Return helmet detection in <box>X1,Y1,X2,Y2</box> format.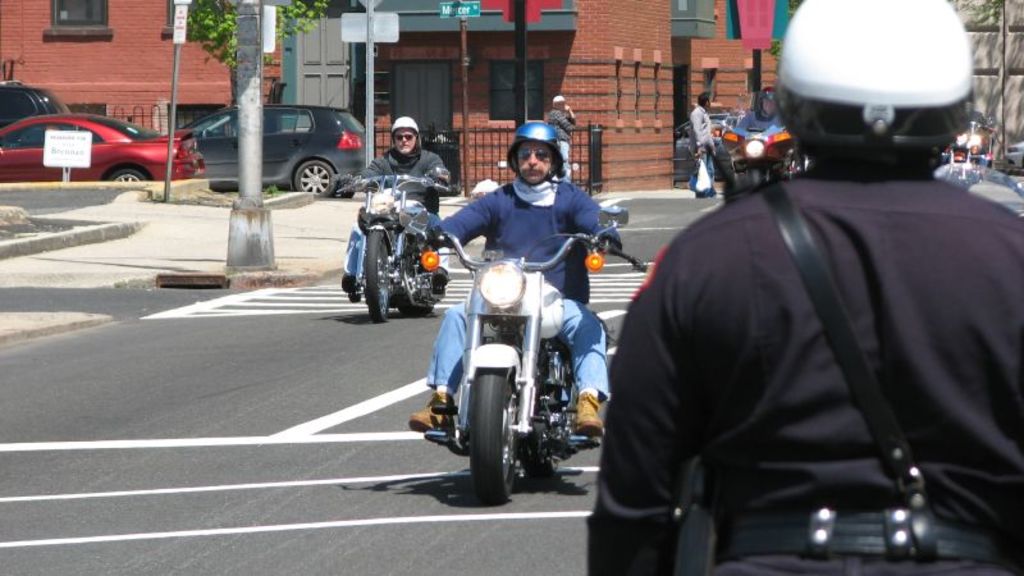
<box>387,116,422,138</box>.
